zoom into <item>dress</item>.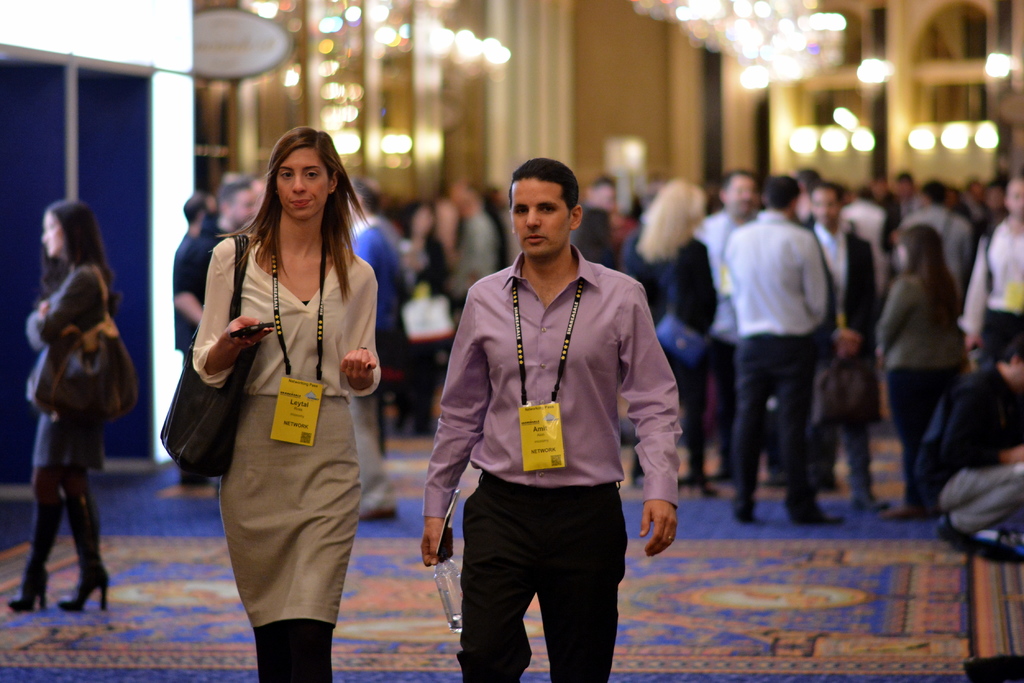
Zoom target: bbox=[421, 244, 684, 518].
